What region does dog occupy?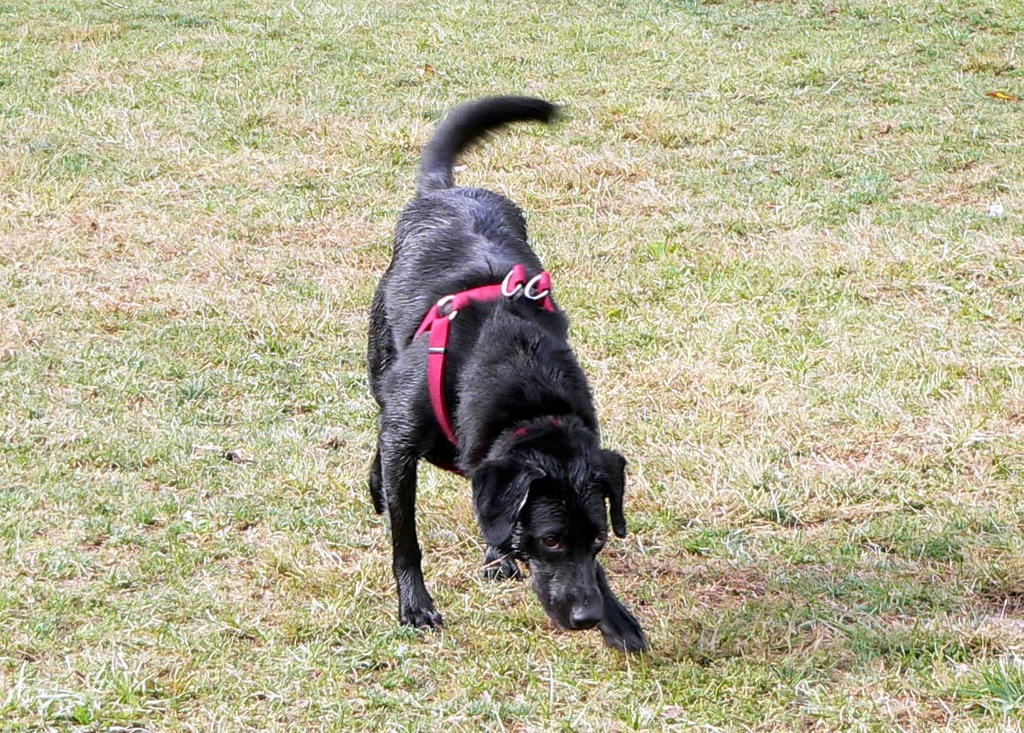
361 95 651 654.
